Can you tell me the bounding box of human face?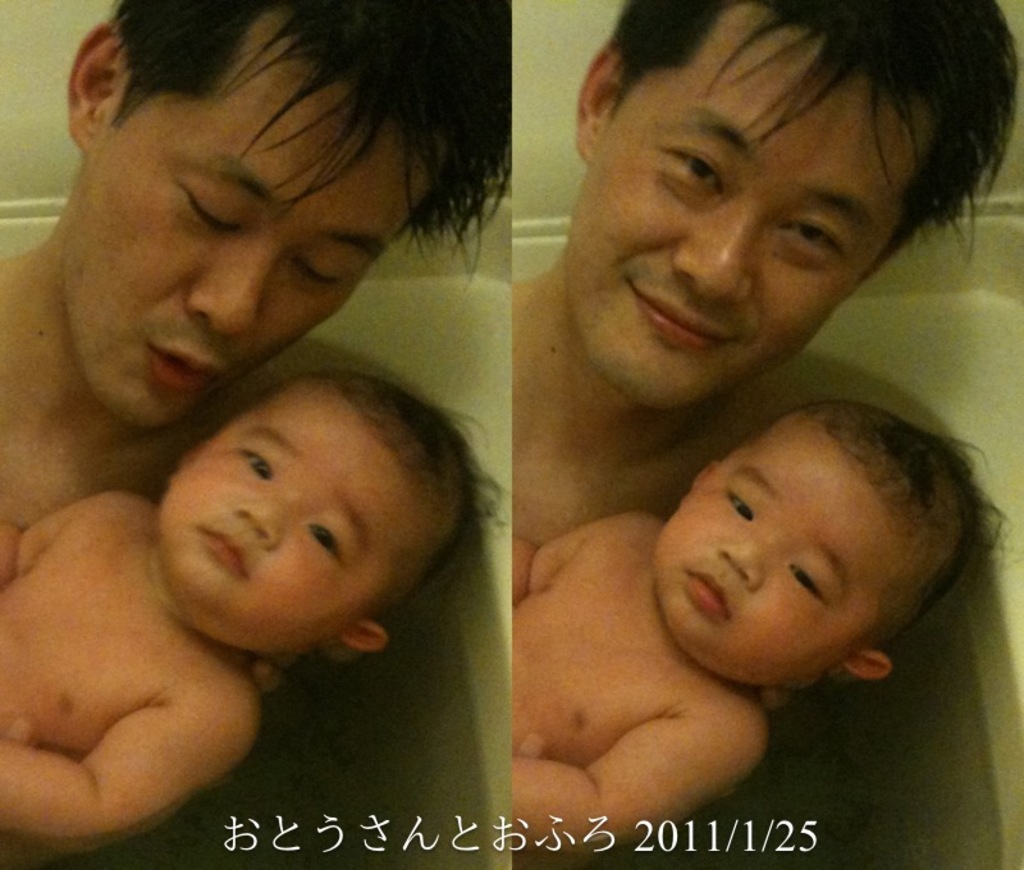
60 10 444 427.
